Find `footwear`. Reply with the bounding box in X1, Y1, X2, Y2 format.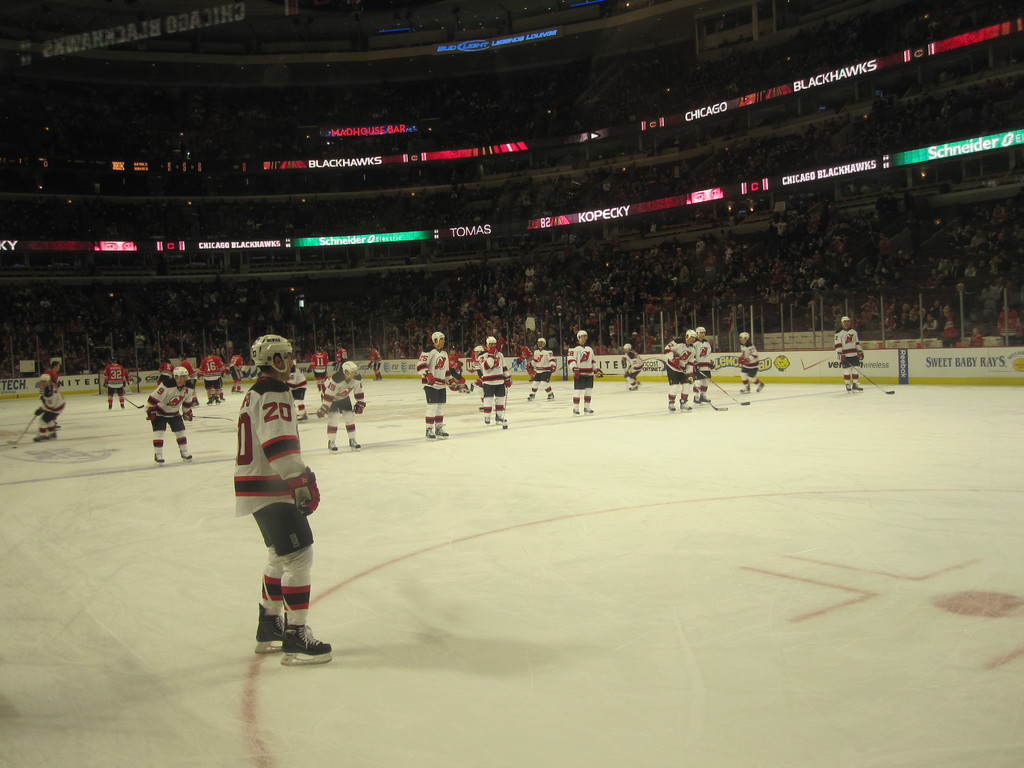
47, 426, 56, 438.
